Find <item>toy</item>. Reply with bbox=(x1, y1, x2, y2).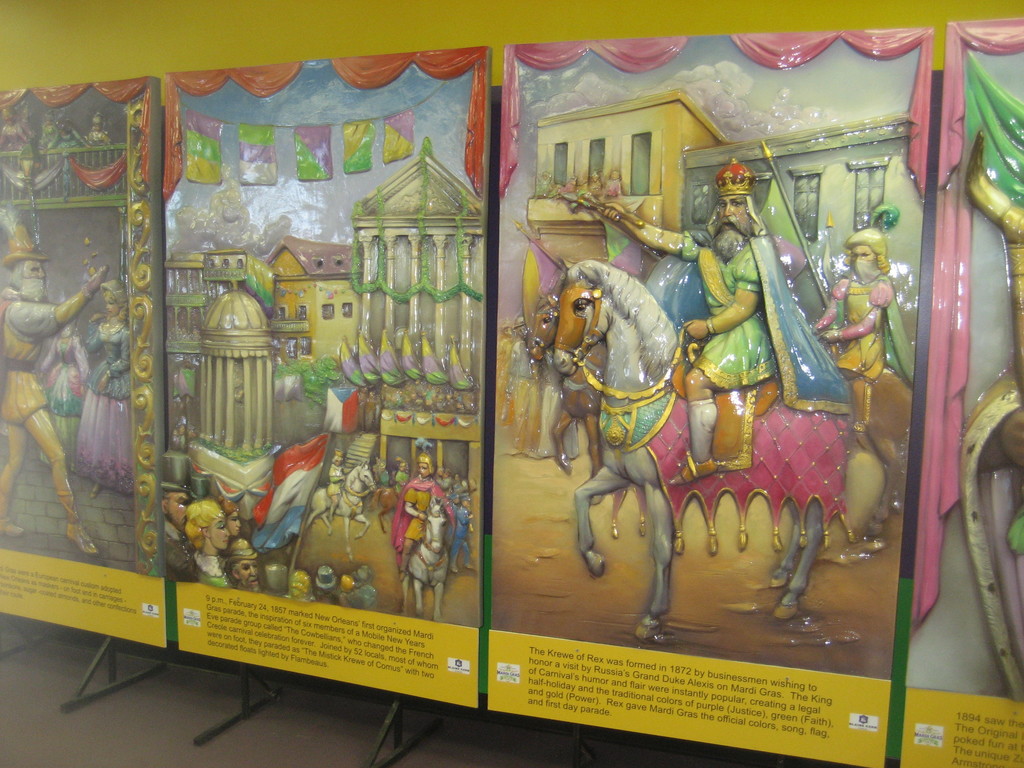
bbox=(360, 570, 389, 616).
